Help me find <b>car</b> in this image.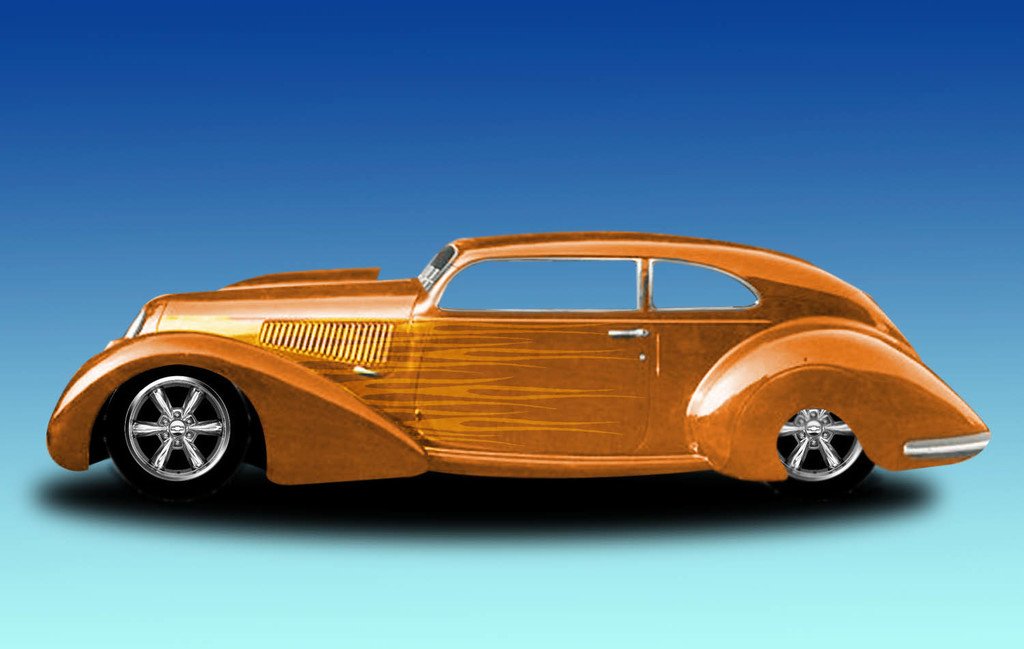
Found it: x1=44 y1=231 x2=997 y2=498.
